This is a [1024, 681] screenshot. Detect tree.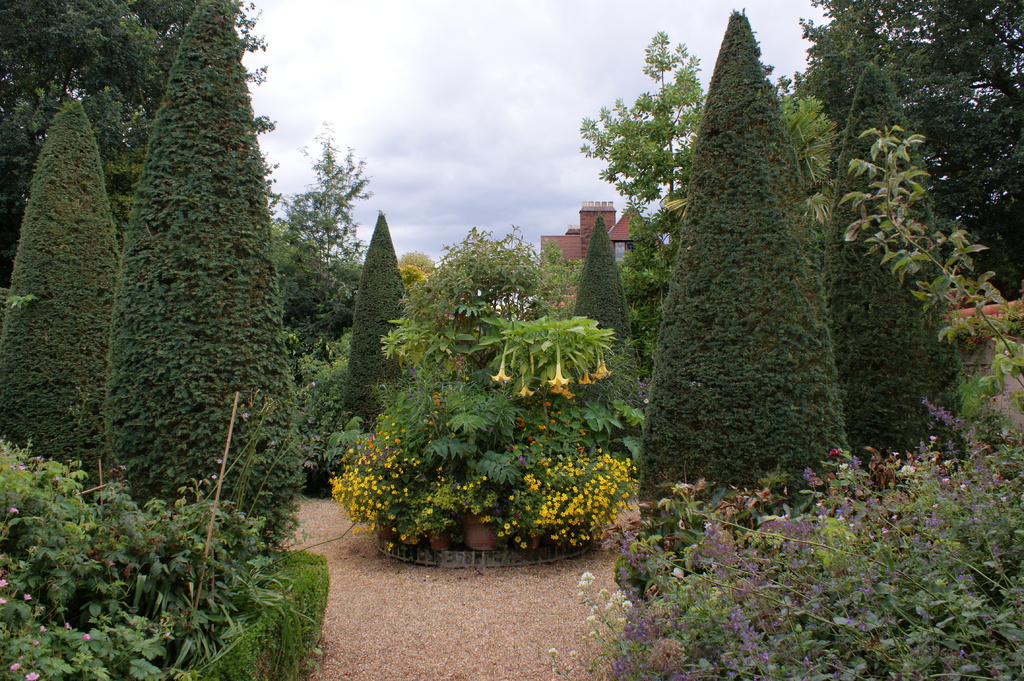
crop(575, 216, 626, 356).
